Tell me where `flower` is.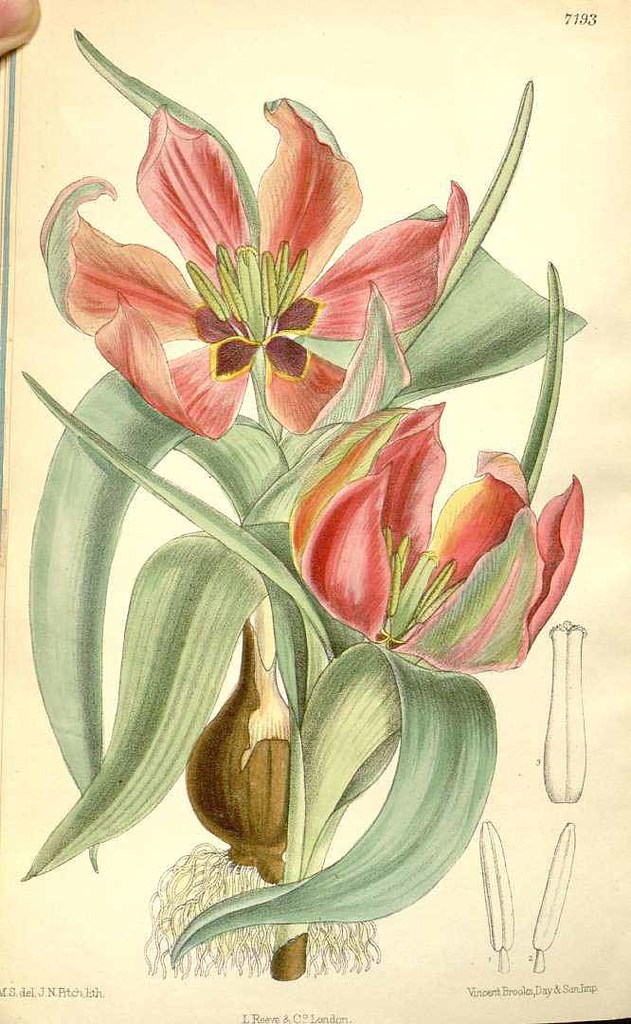
`flower` is at {"left": 295, "top": 393, "right": 599, "bottom": 680}.
